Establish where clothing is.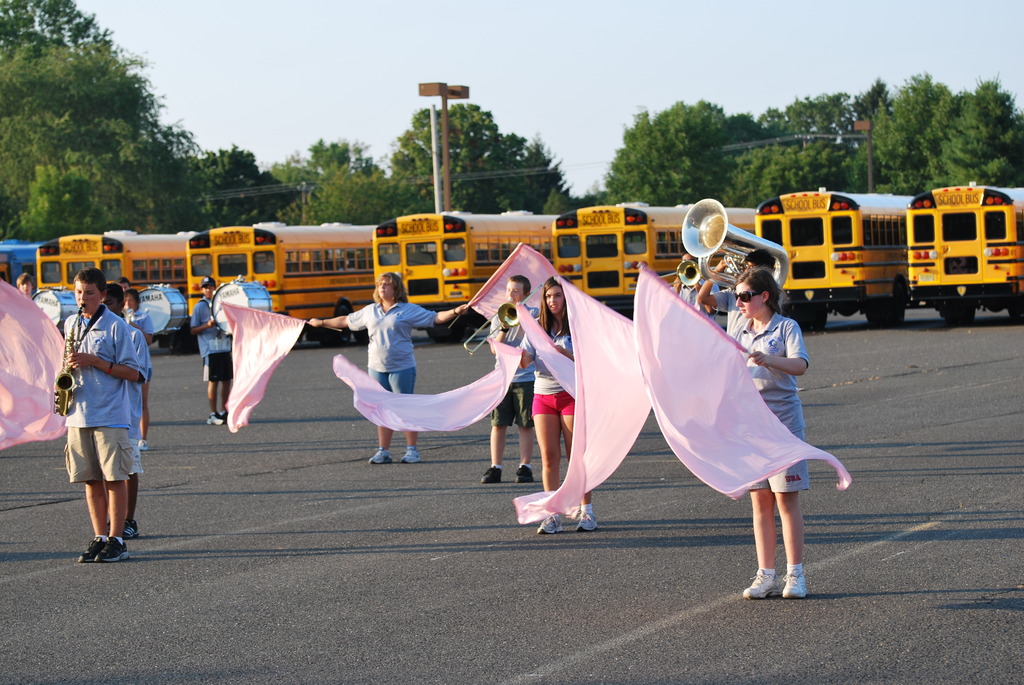
Established at (54, 292, 142, 533).
